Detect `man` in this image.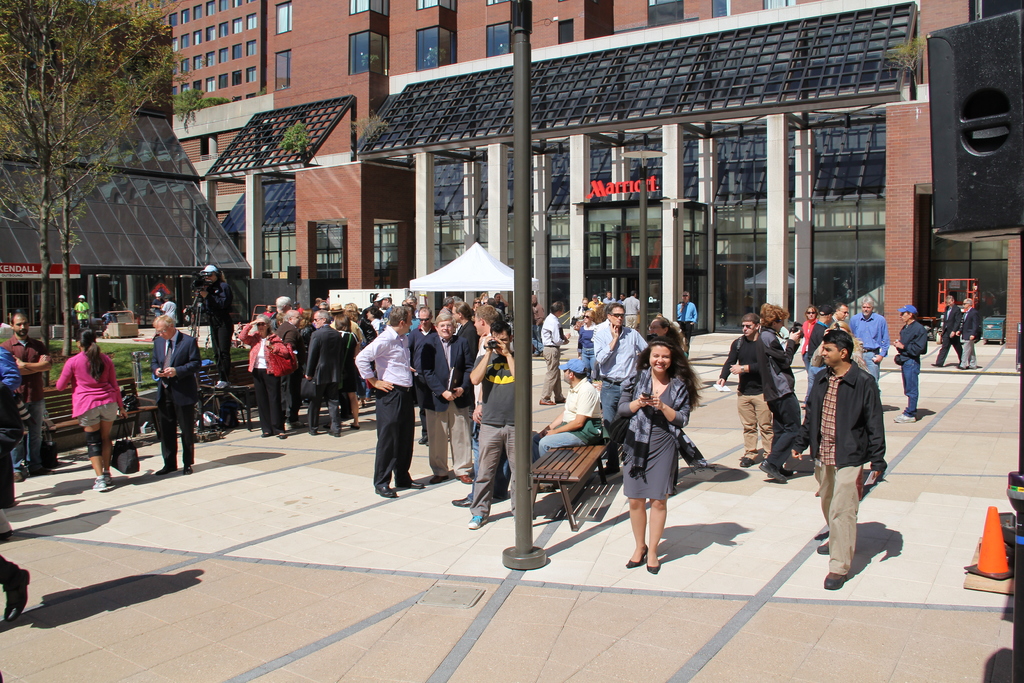
Detection: BBox(620, 290, 626, 306).
